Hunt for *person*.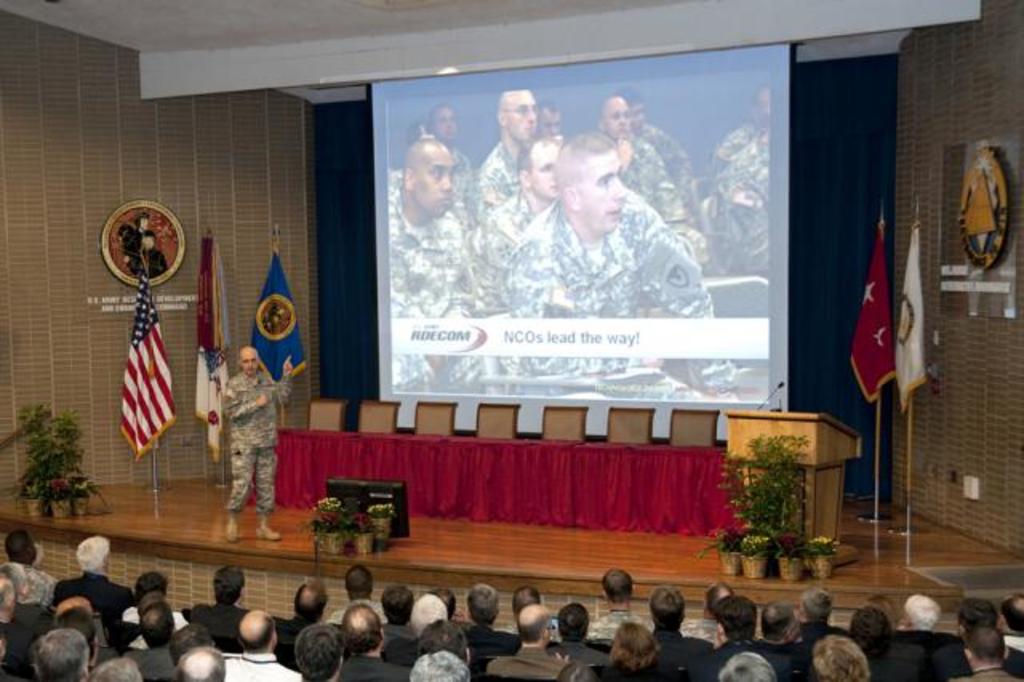
Hunted down at <box>118,232,173,277</box>.
